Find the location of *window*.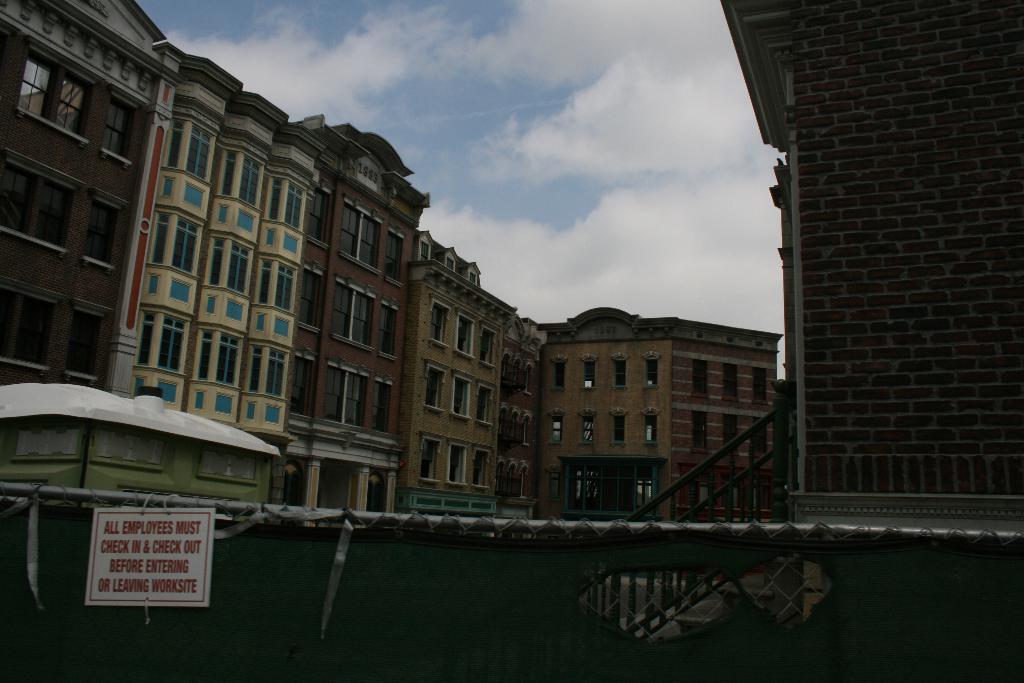
Location: Rect(428, 296, 451, 349).
